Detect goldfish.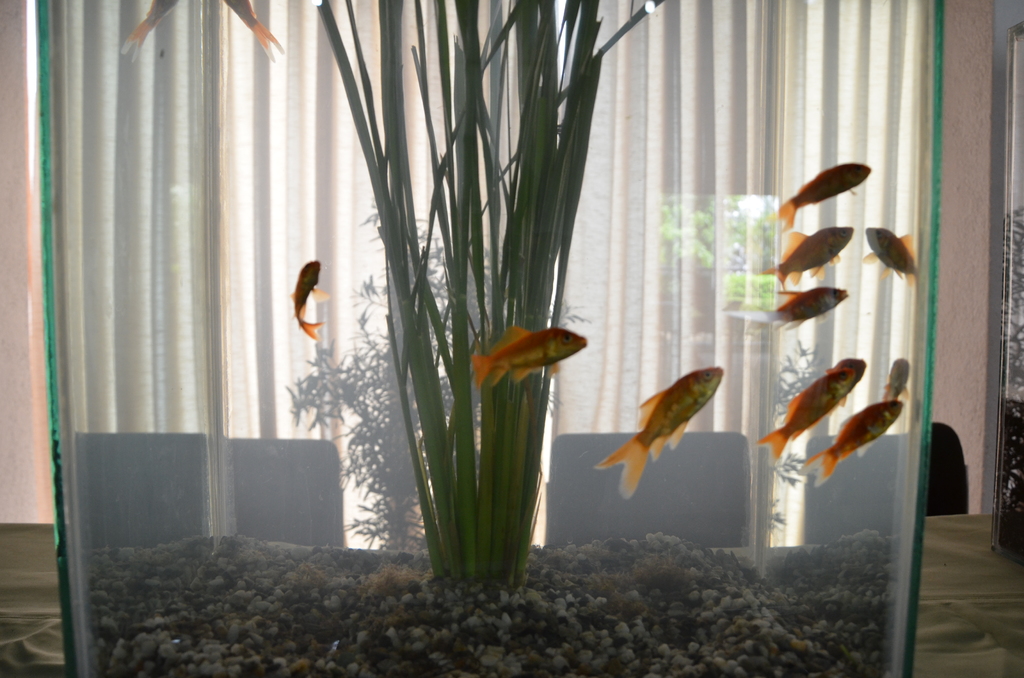
Detected at region(290, 264, 339, 341).
